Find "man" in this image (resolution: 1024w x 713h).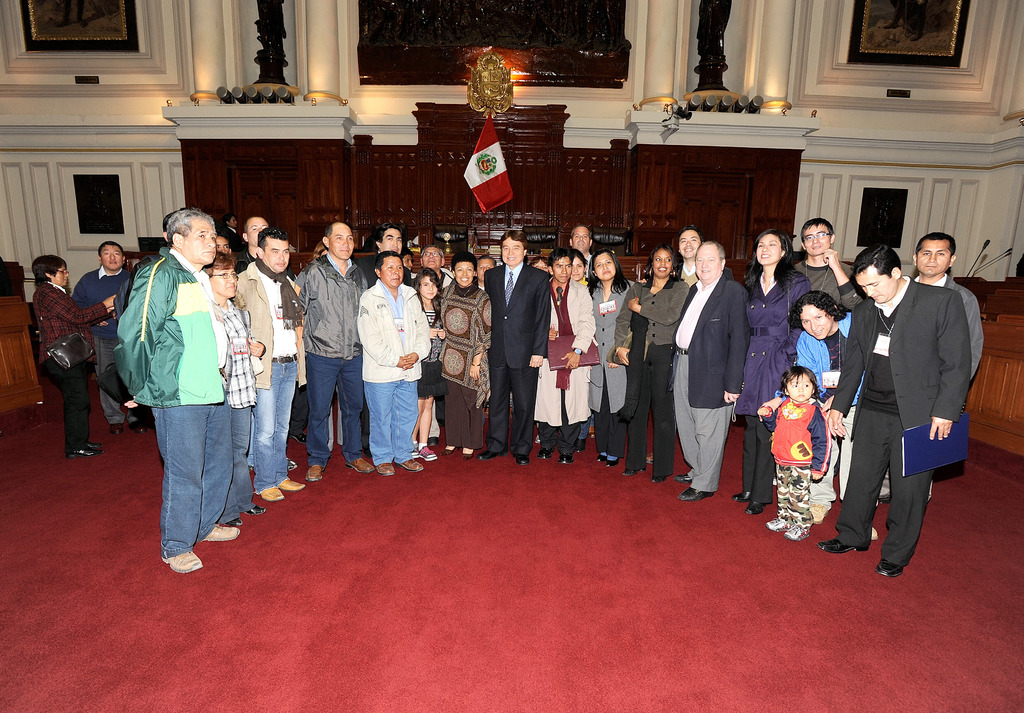
l=664, t=239, r=749, b=498.
